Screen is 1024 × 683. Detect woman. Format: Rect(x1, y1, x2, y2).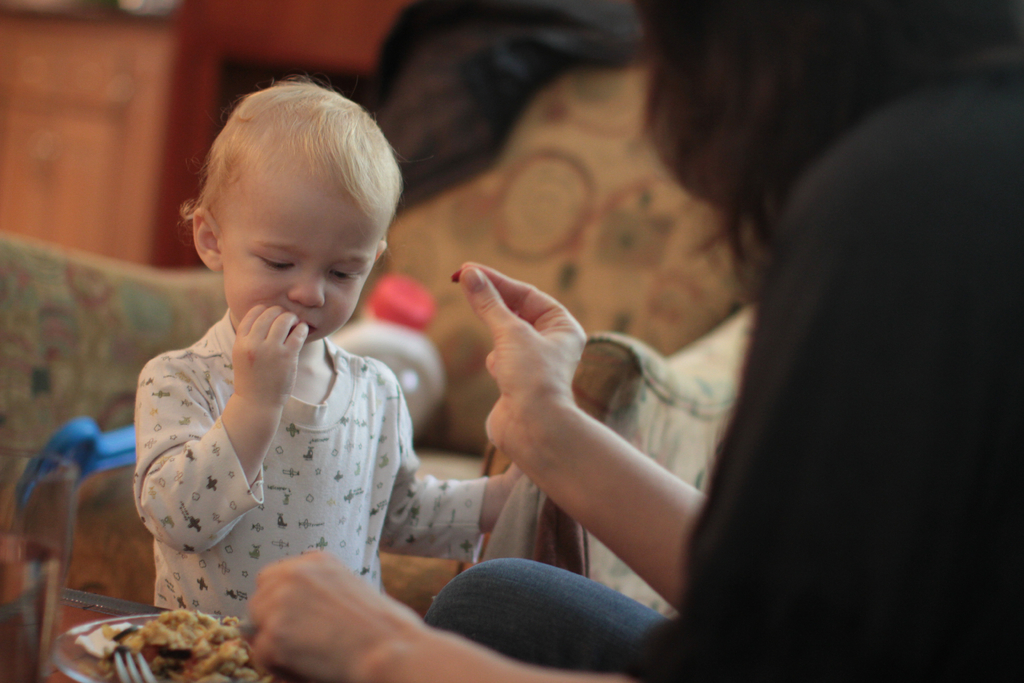
Rect(130, 74, 520, 623).
